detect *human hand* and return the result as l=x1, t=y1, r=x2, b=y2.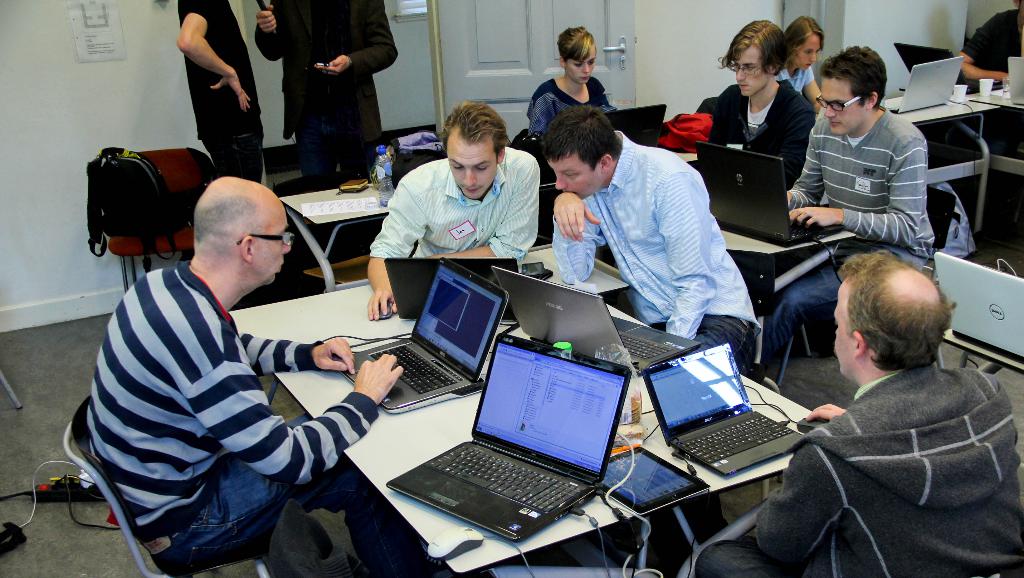
l=255, t=3, r=279, b=34.
